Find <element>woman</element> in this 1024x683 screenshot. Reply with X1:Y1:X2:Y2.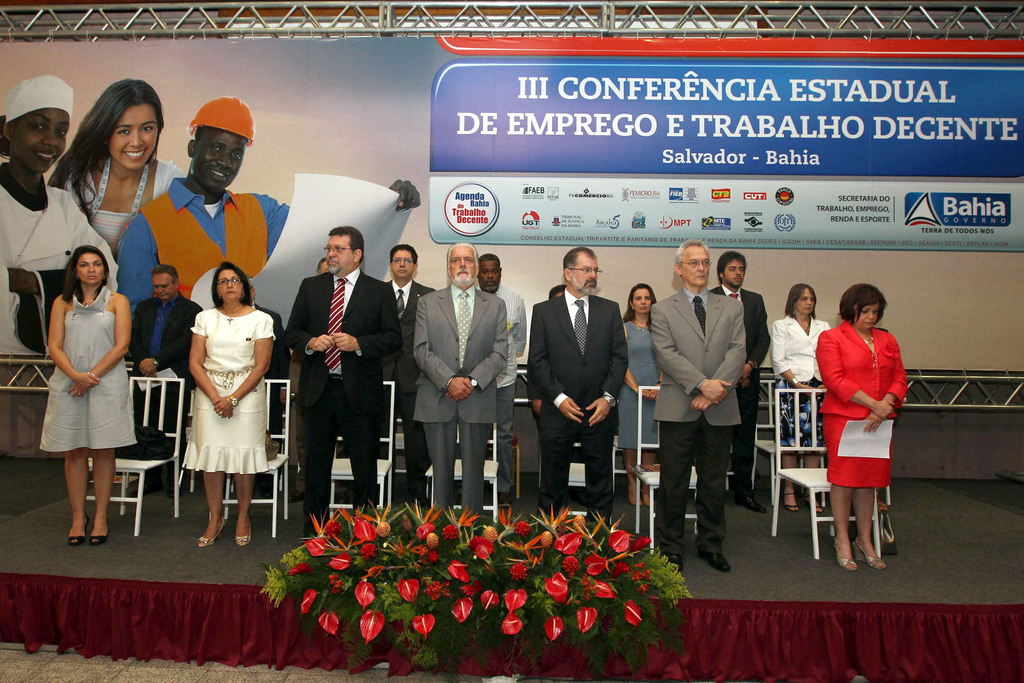
772:283:831:513.
